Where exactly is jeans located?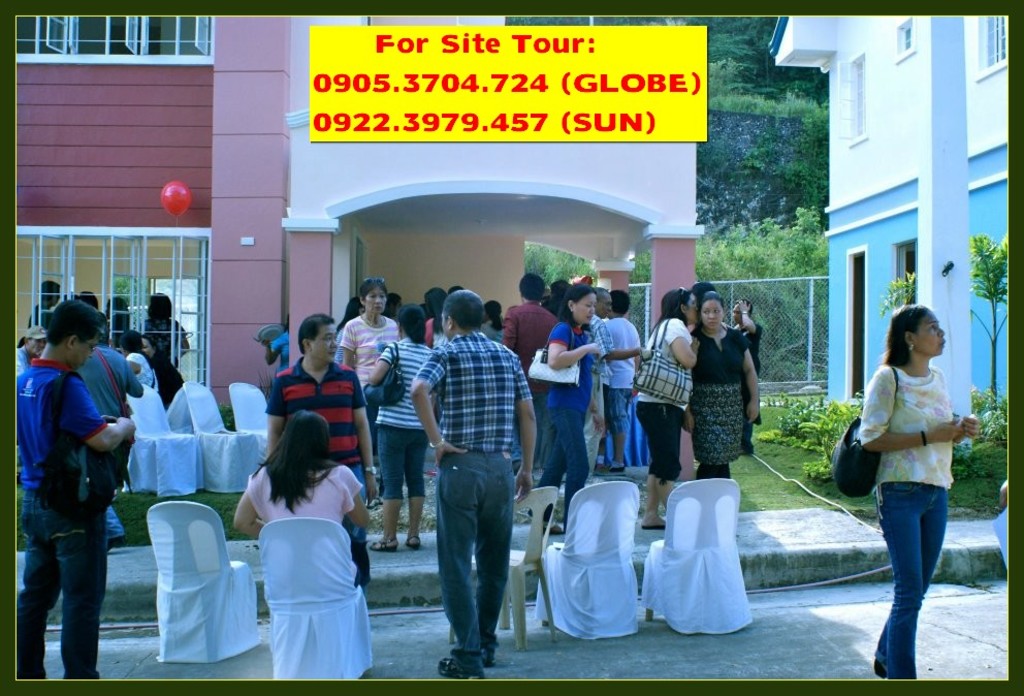
Its bounding box is bbox=(12, 492, 104, 683).
